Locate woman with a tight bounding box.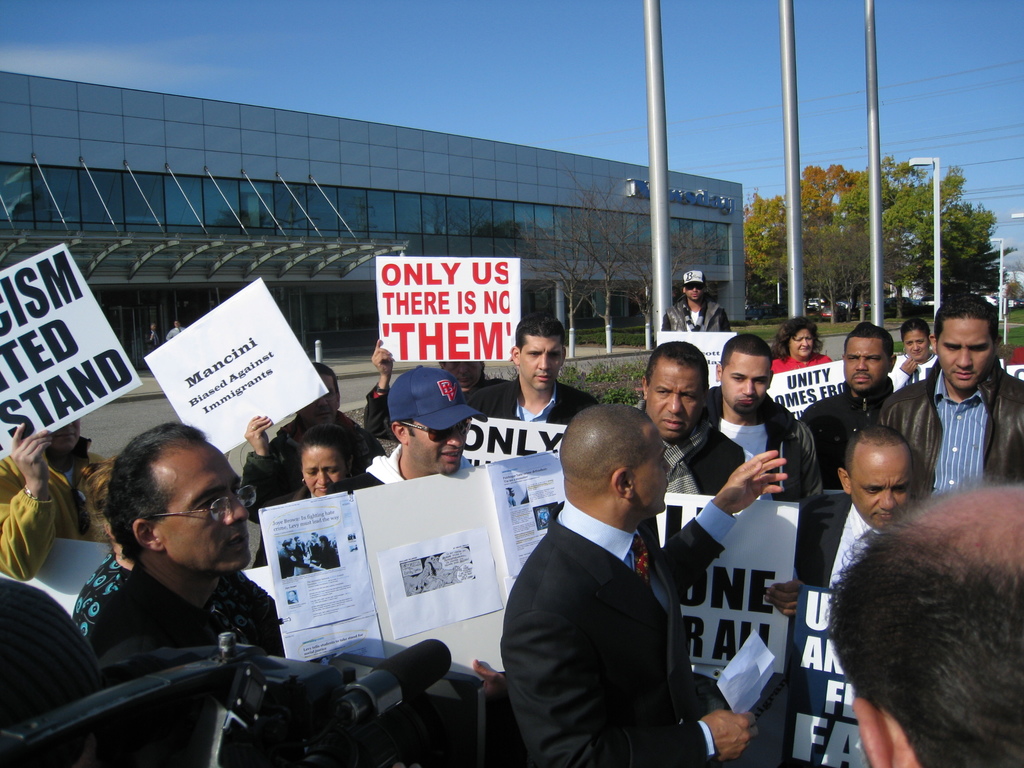
(x1=767, y1=315, x2=831, y2=379).
